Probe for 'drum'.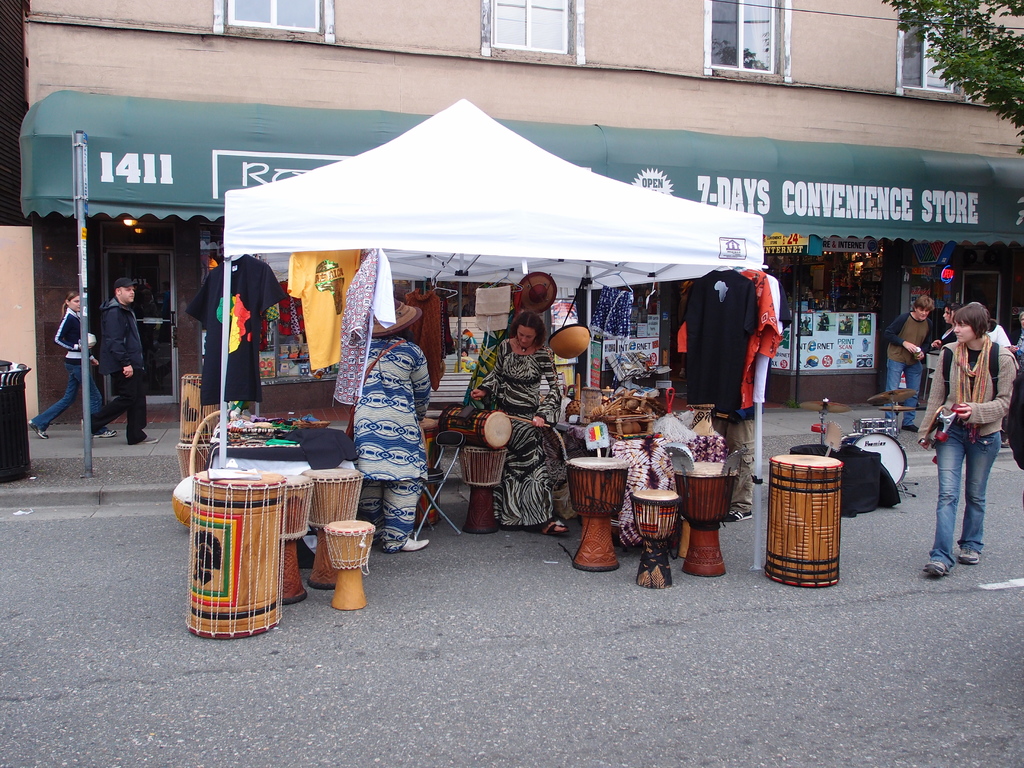
Probe result: [323,519,376,609].
